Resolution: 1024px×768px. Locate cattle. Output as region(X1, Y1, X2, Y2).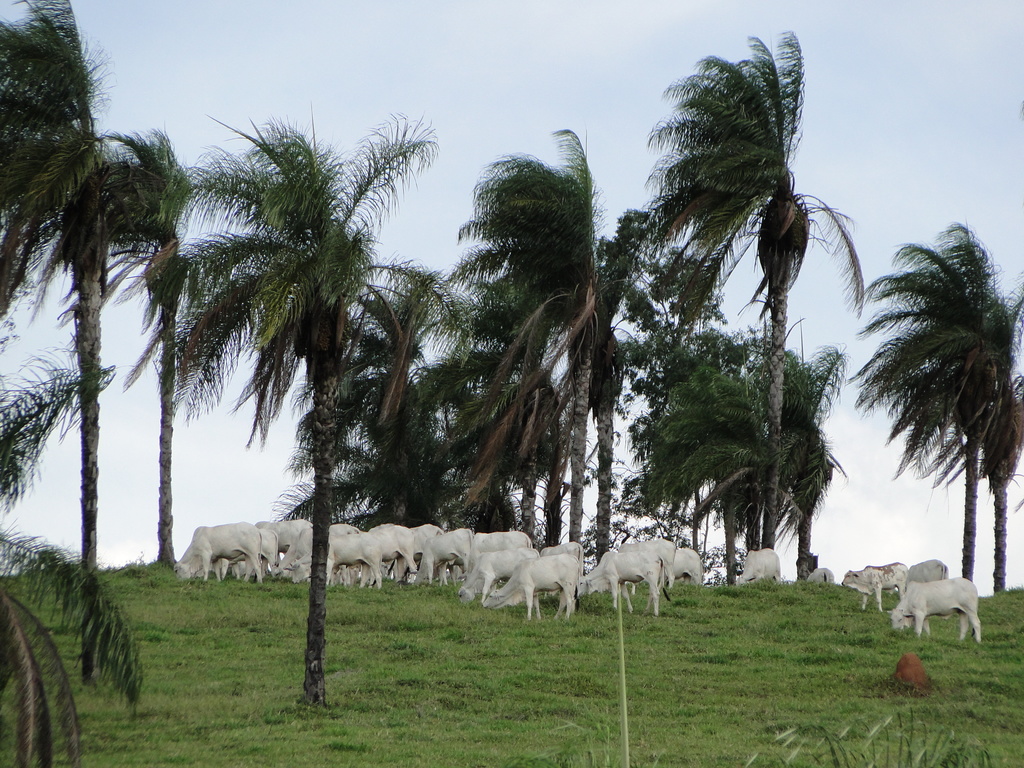
region(579, 550, 664, 616).
